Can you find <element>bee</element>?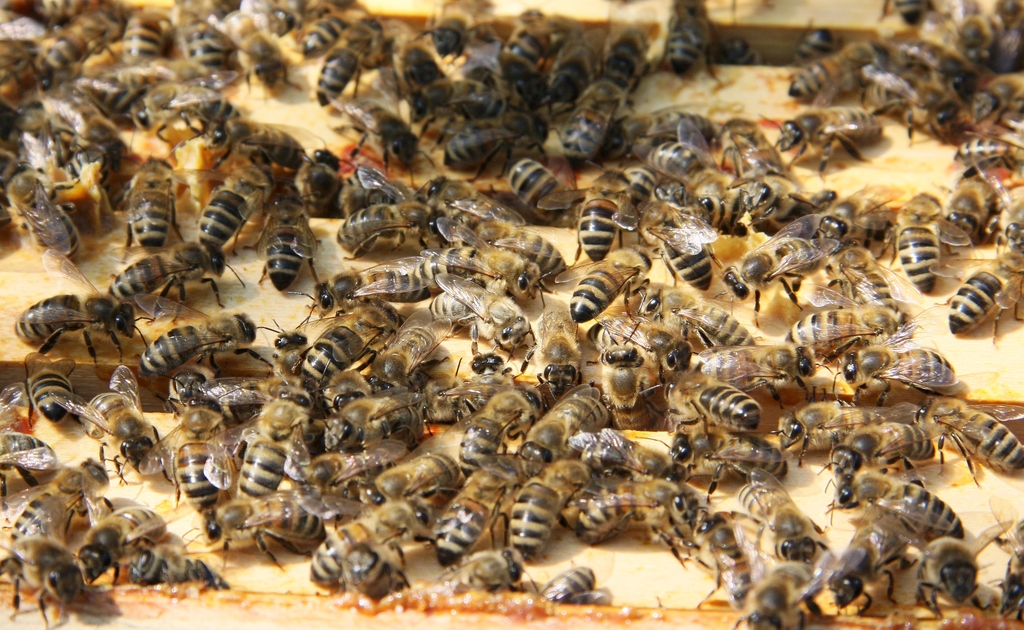
Yes, bounding box: region(460, 376, 541, 482).
